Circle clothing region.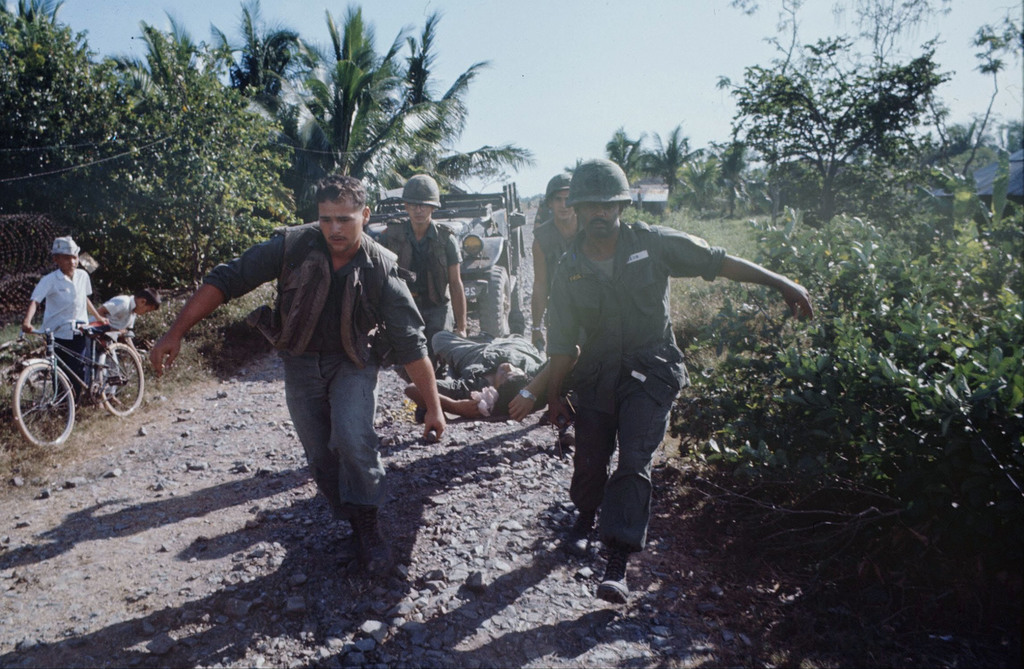
Region: [193,215,429,505].
